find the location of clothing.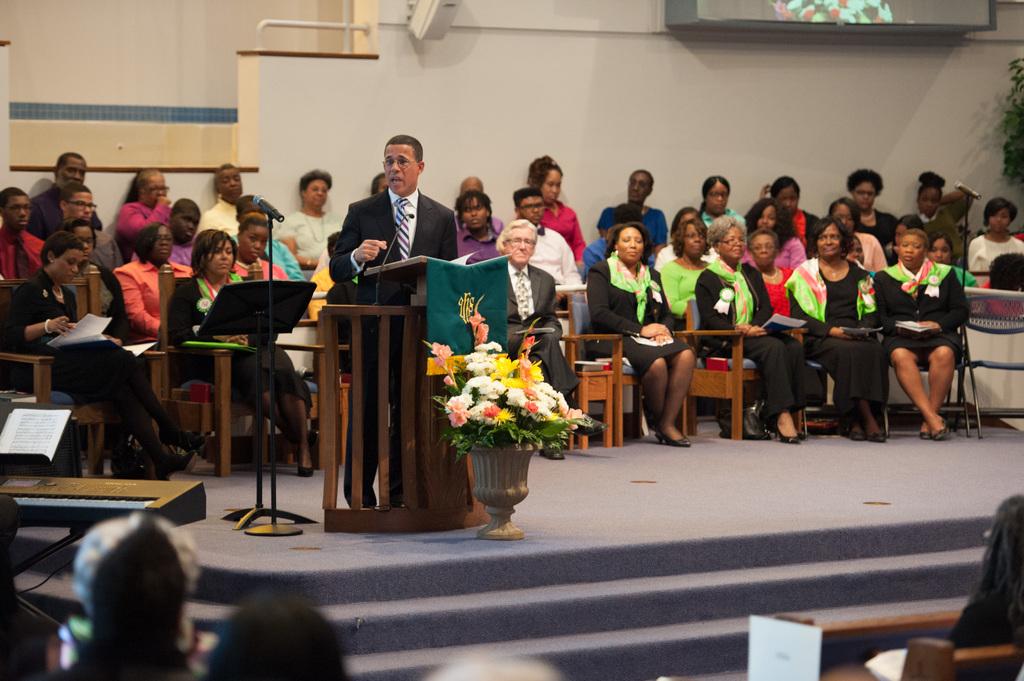
Location: pyautogui.locateOnScreen(243, 216, 308, 292).
